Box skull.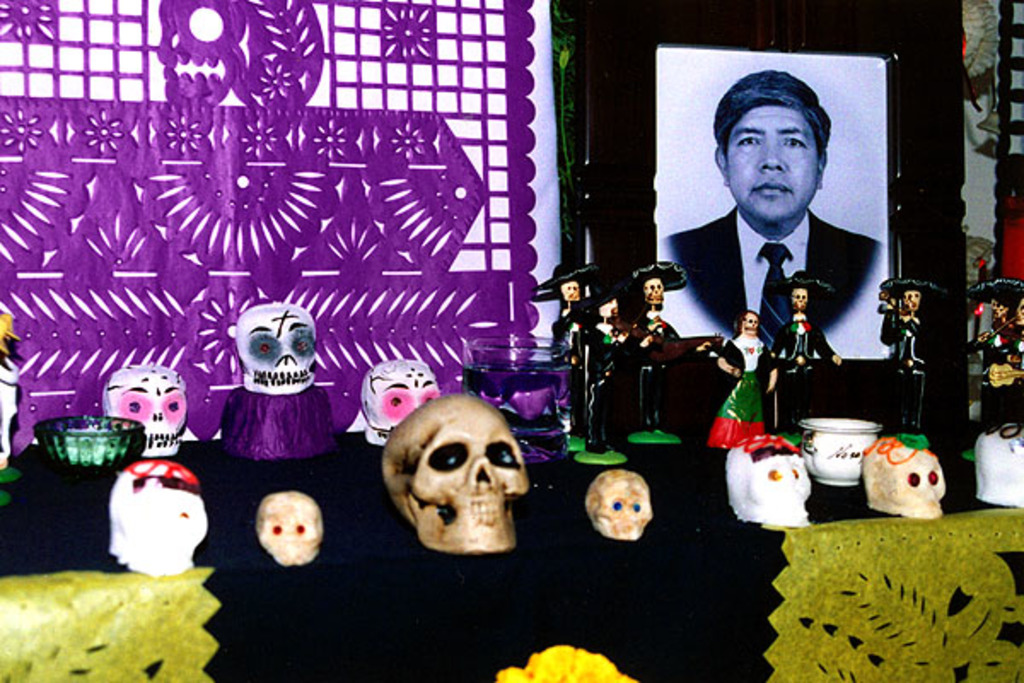
(582, 464, 660, 543).
